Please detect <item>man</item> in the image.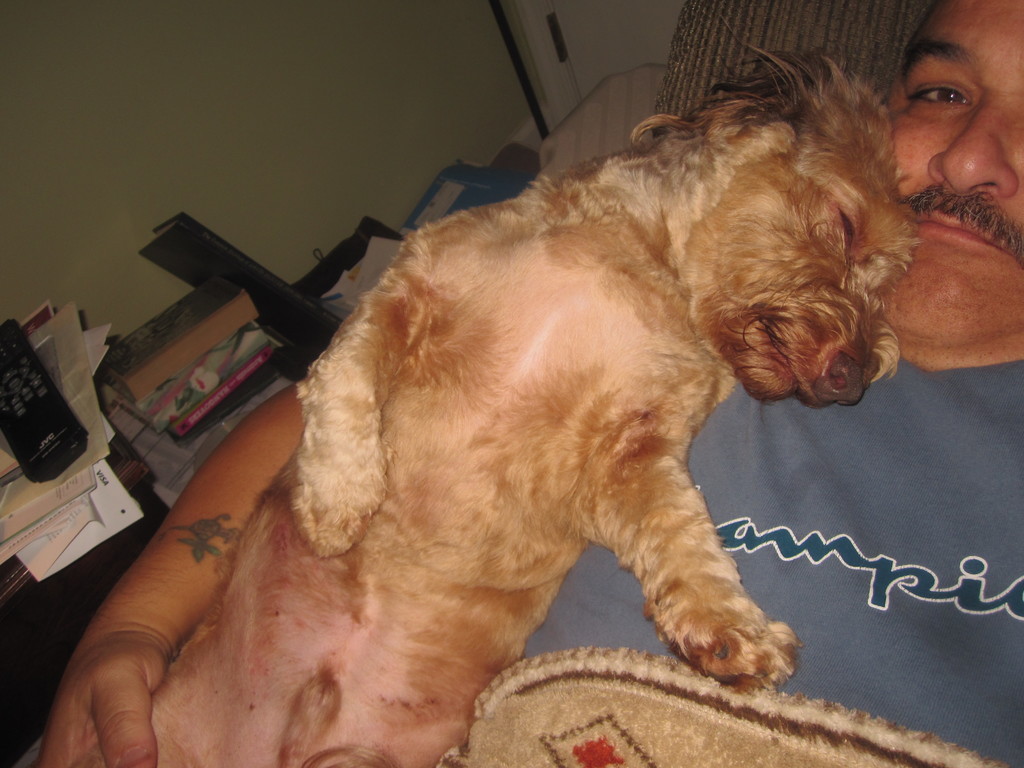
<region>35, 0, 1023, 767</region>.
